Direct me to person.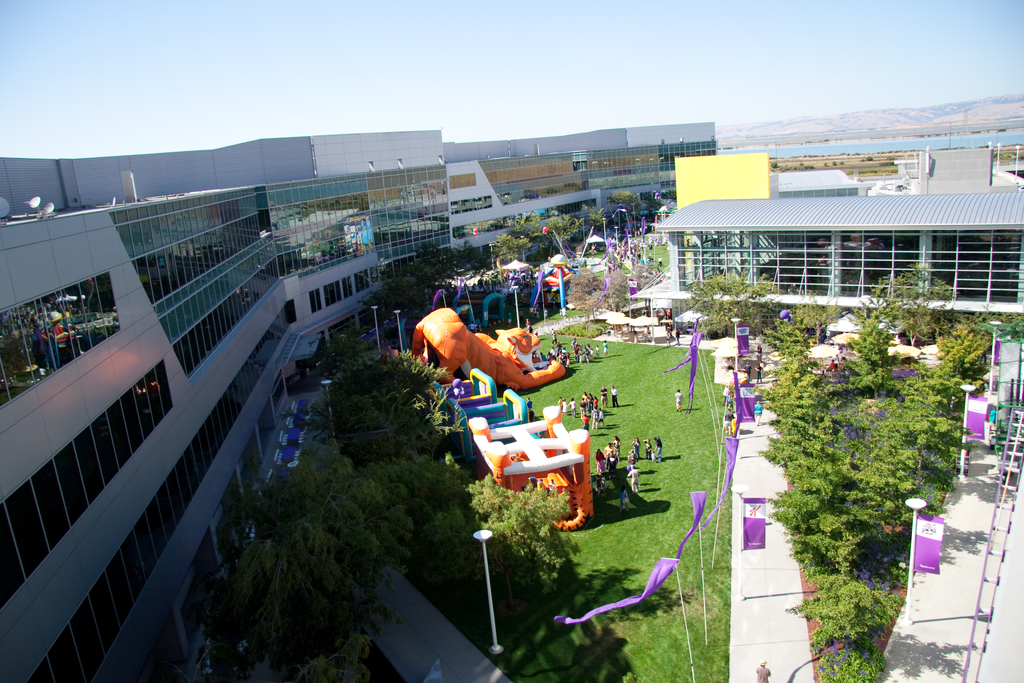
Direction: [755, 343, 760, 358].
